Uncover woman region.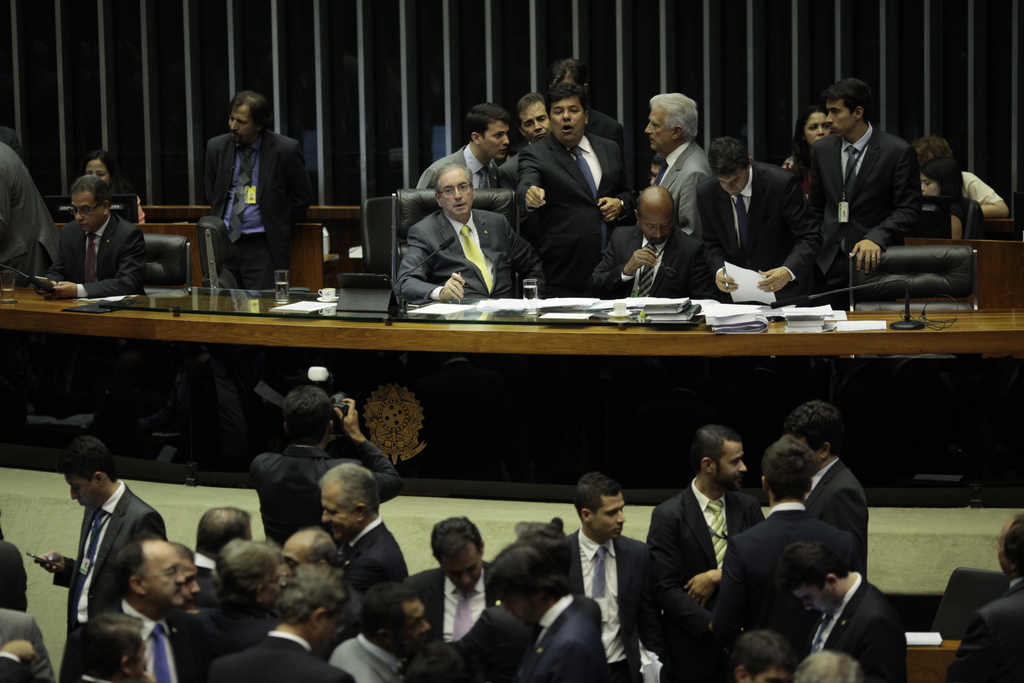
Uncovered: 923,164,989,245.
